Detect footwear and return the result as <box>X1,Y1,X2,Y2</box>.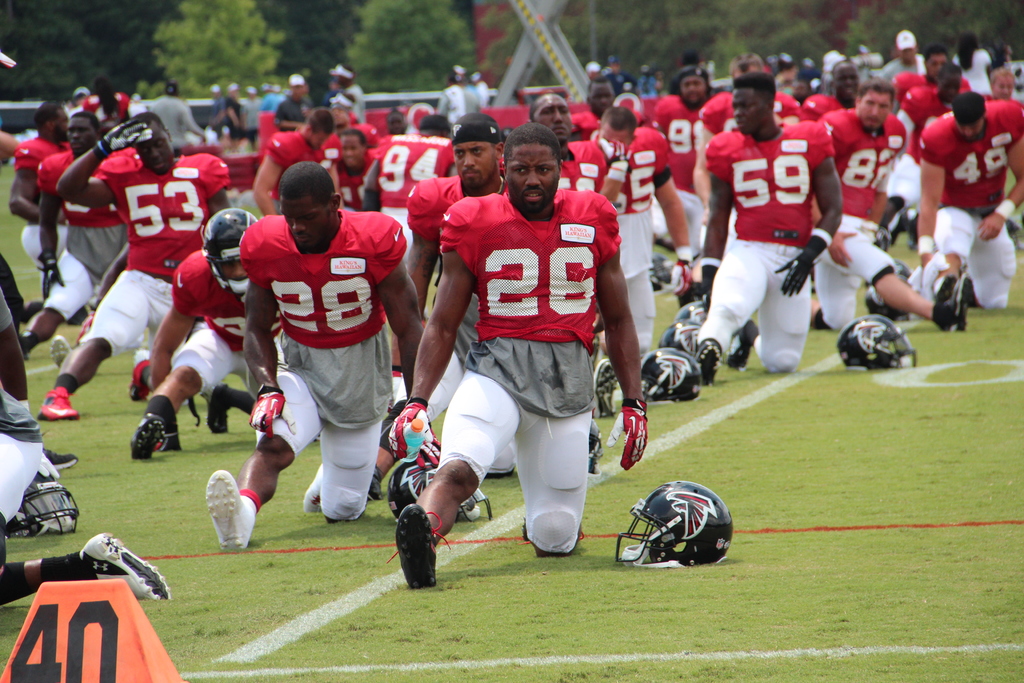
<box>949,270,973,335</box>.
